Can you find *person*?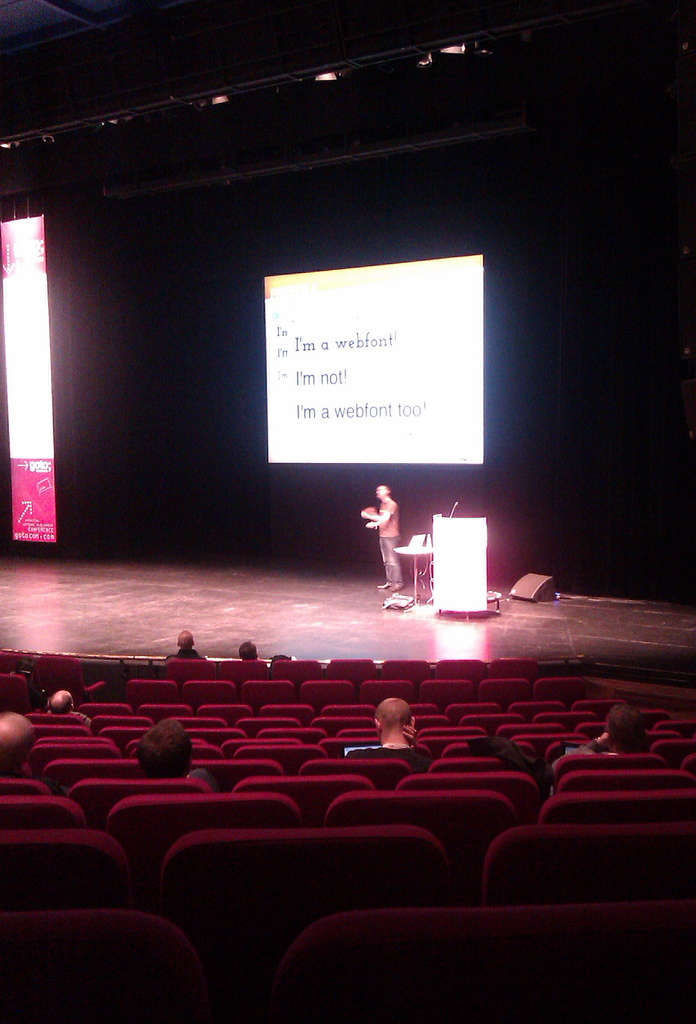
Yes, bounding box: bbox(171, 631, 207, 659).
